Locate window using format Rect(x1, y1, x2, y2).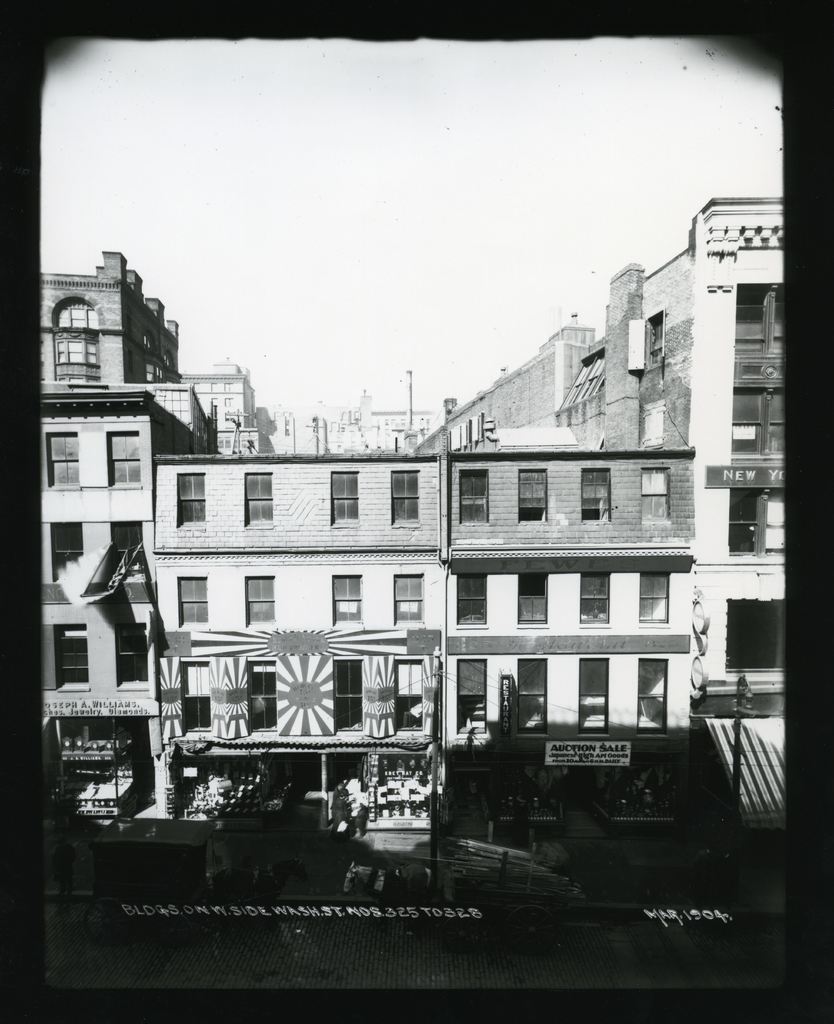
Rect(461, 577, 495, 633).
